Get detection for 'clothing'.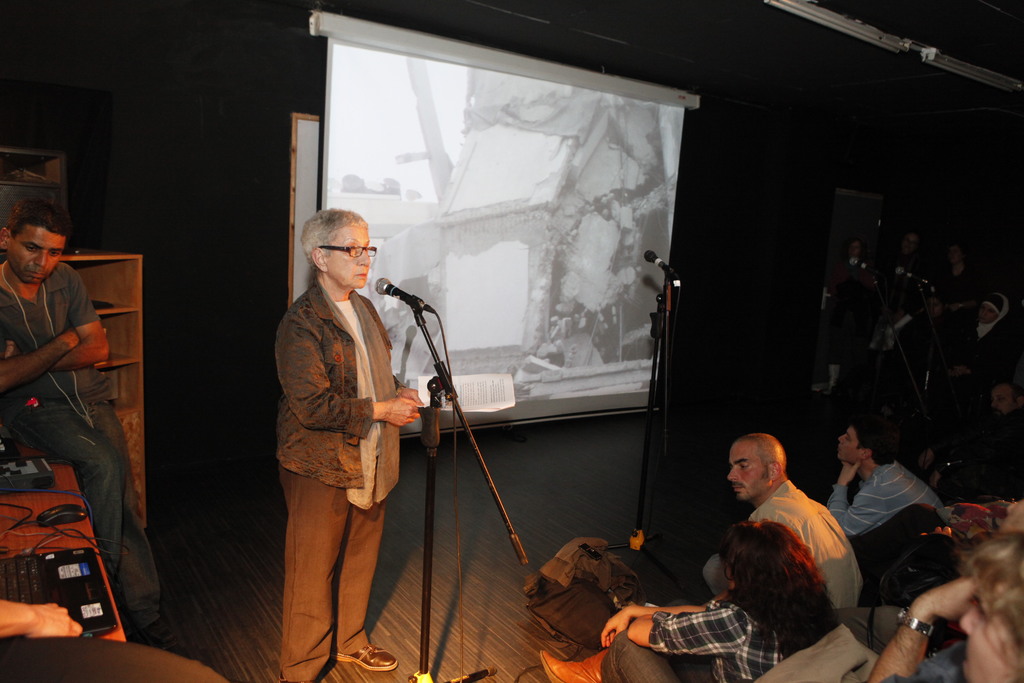
Detection: pyautogui.locateOnScreen(702, 480, 868, 614).
